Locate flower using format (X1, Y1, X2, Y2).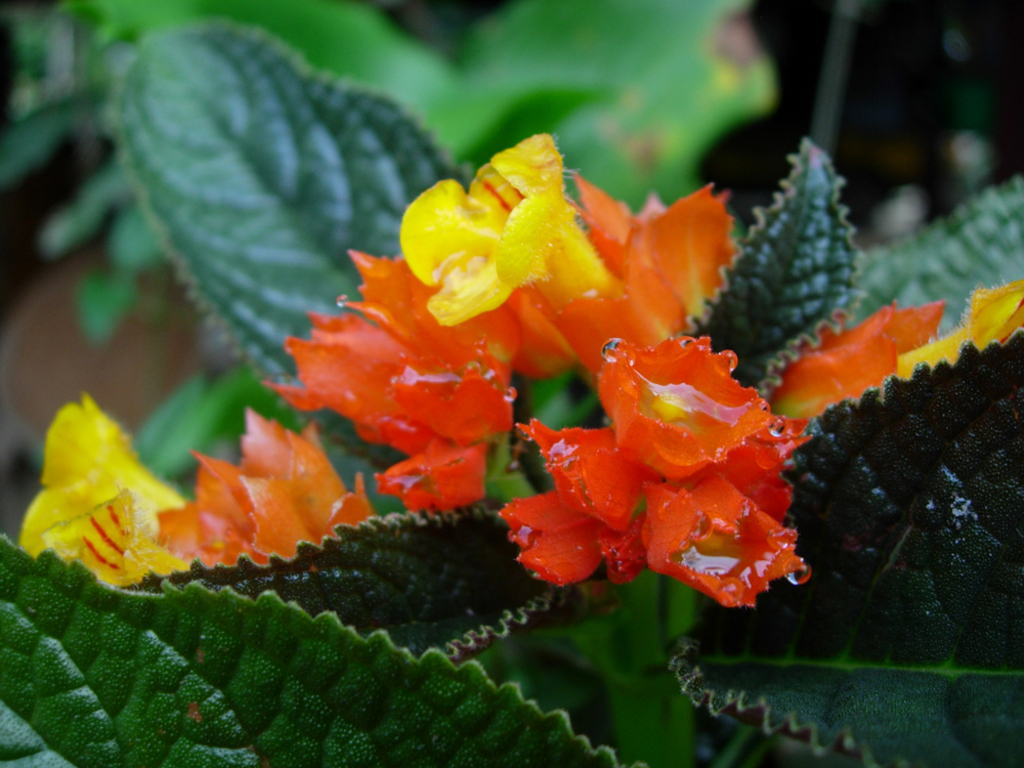
(261, 248, 528, 516).
